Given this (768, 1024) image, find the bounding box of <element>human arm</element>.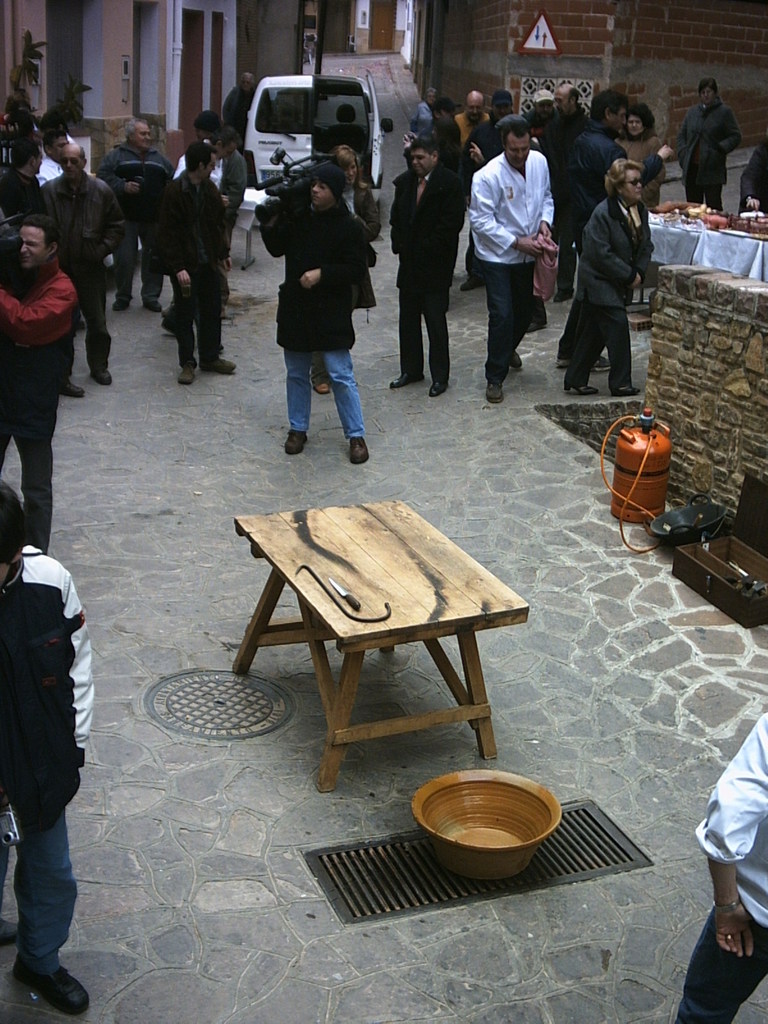
detection(460, 175, 540, 266).
